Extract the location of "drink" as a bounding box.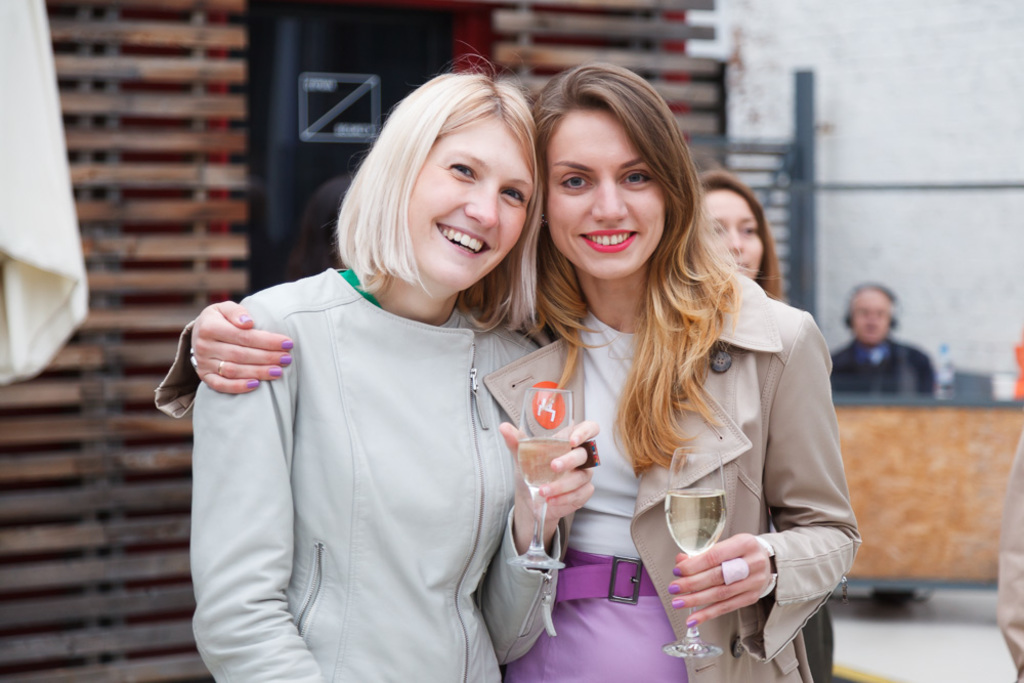
bbox=(664, 487, 728, 550).
